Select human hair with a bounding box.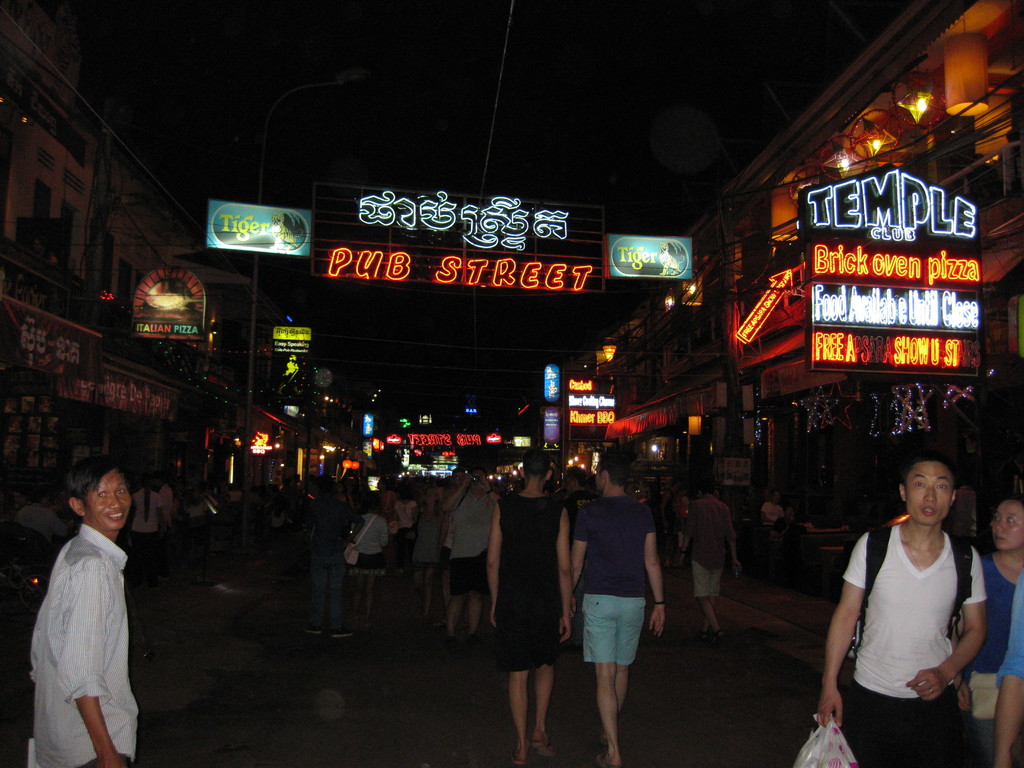
left=597, top=451, right=632, bottom=488.
